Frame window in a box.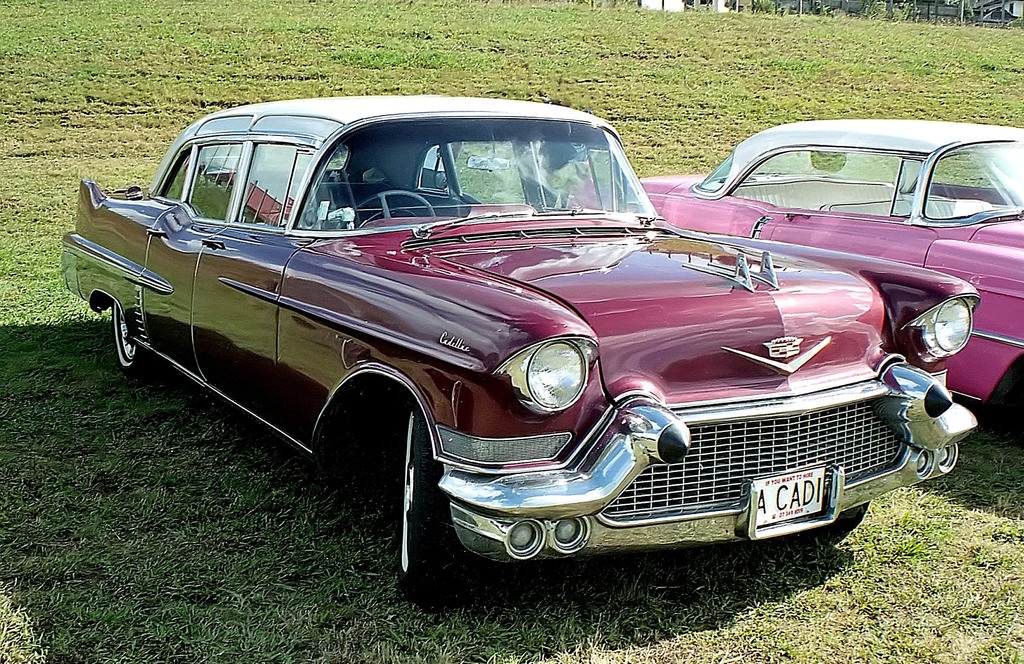
x1=155 y1=141 x2=194 y2=199.
